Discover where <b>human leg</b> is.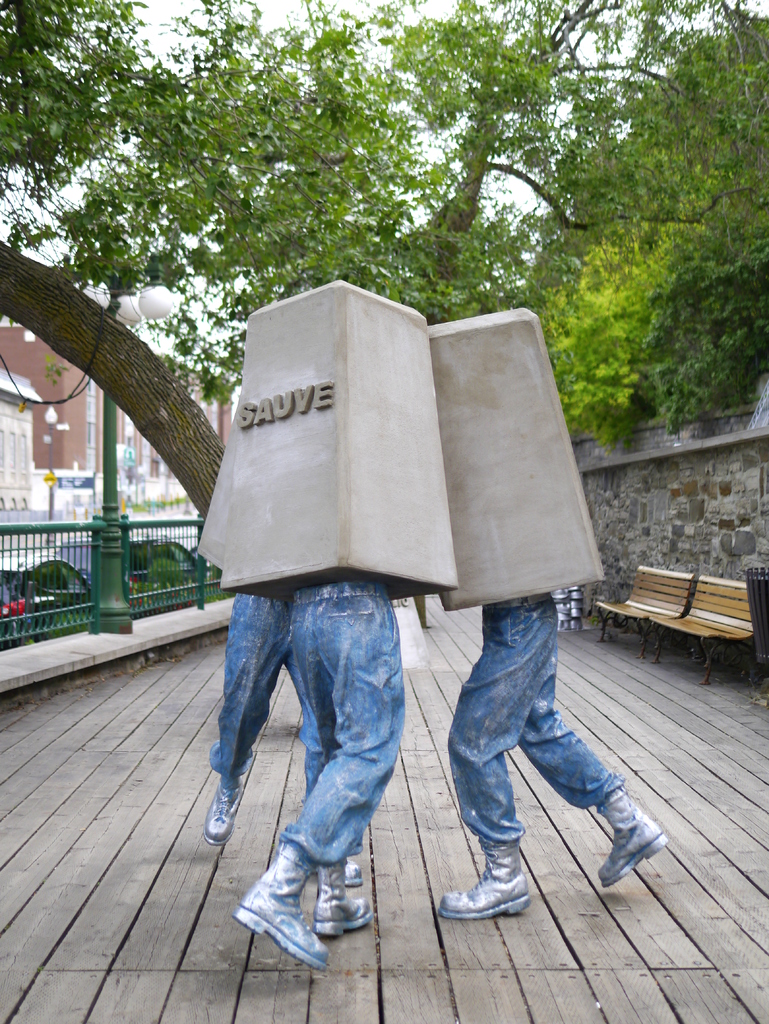
Discovered at (236,582,407,968).
